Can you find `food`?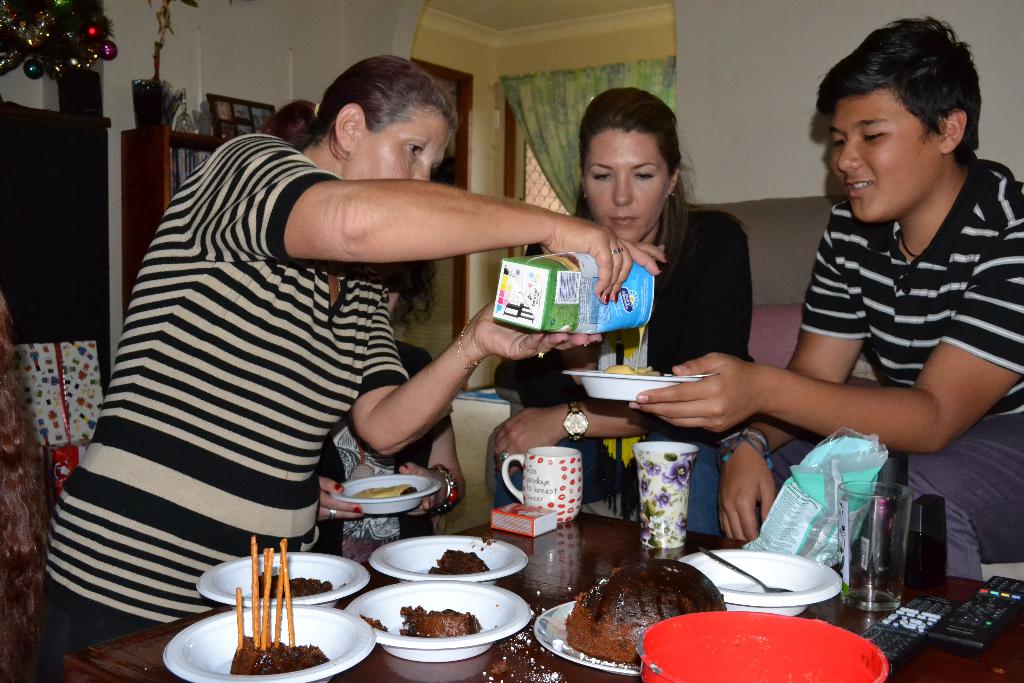
Yes, bounding box: 247,569,336,600.
